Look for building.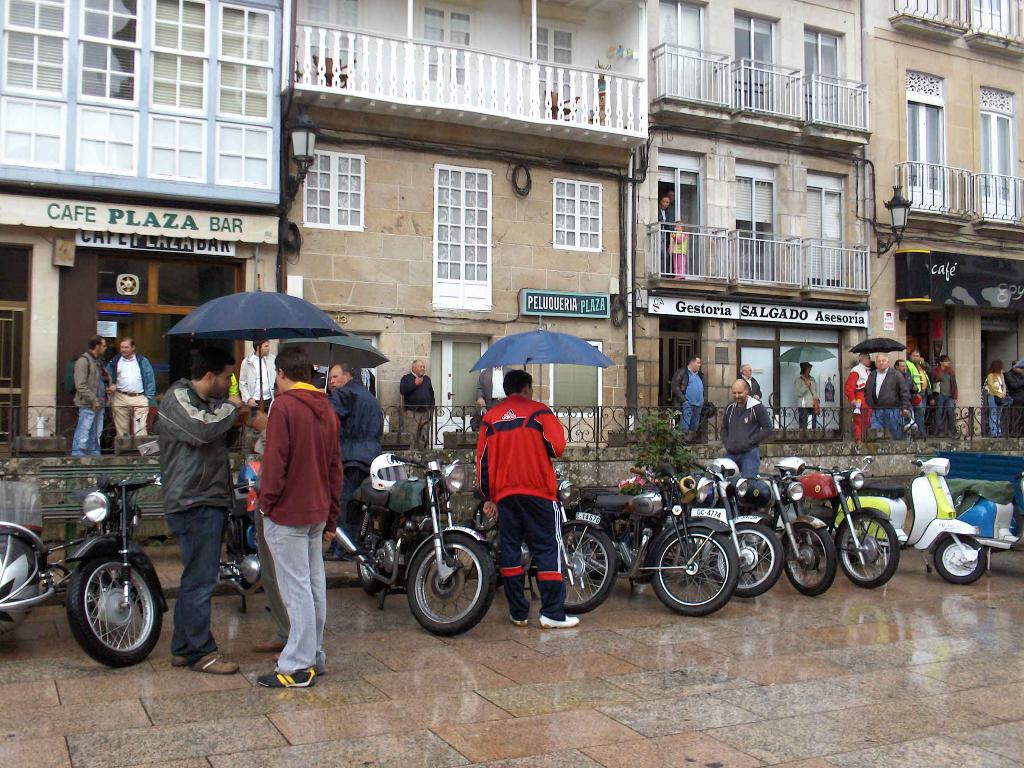
Found: box=[862, 0, 1023, 439].
